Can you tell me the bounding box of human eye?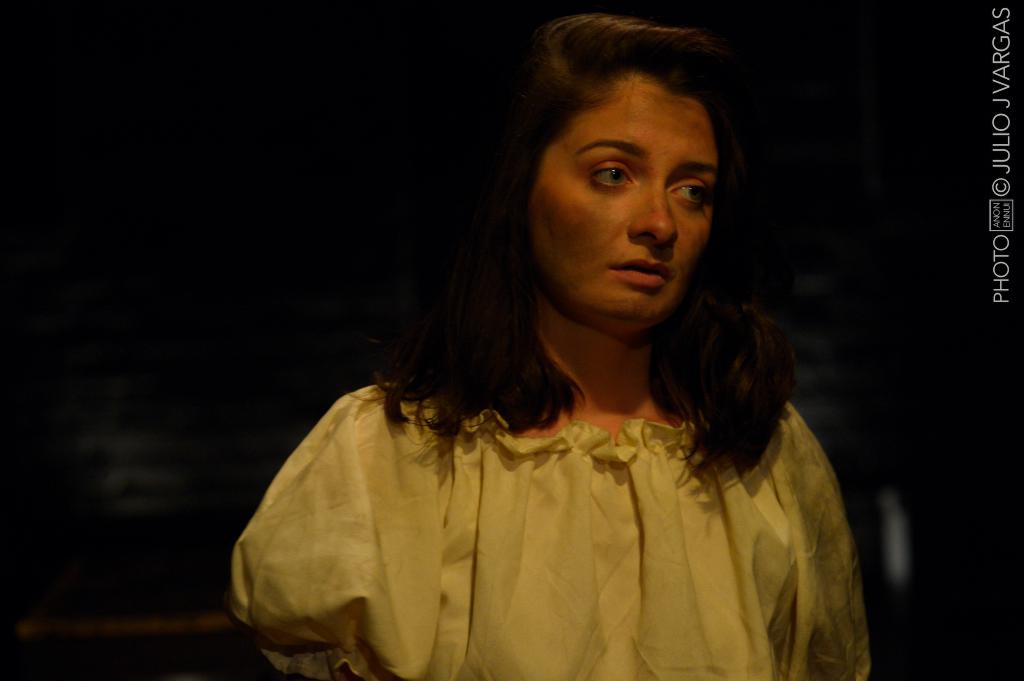
(666, 177, 712, 211).
